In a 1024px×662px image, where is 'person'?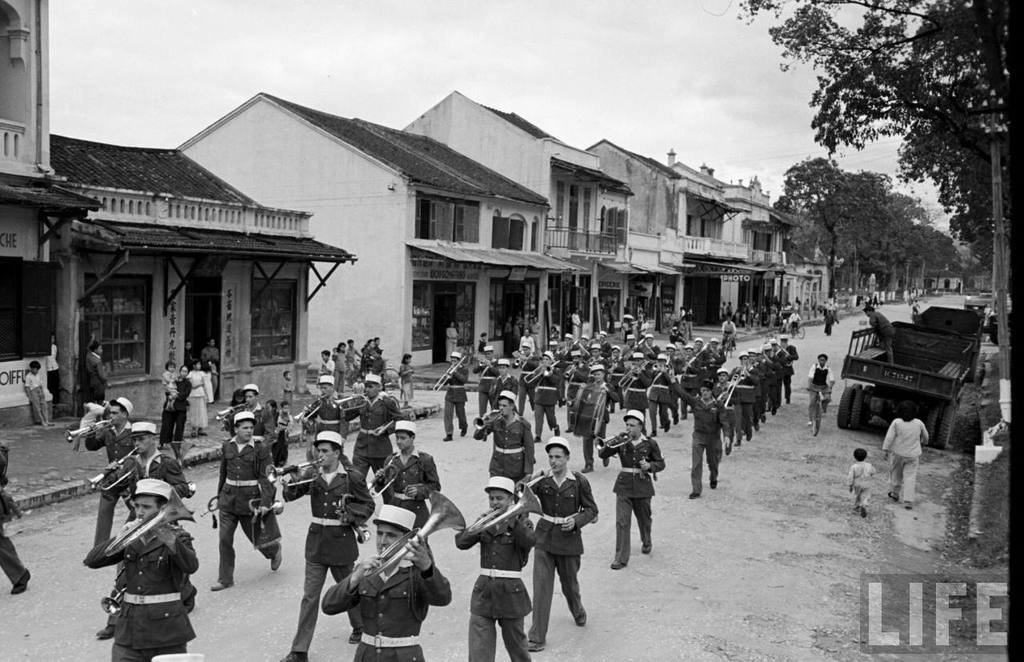
{"x1": 85, "y1": 475, "x2": 200, "y2": 660}.
